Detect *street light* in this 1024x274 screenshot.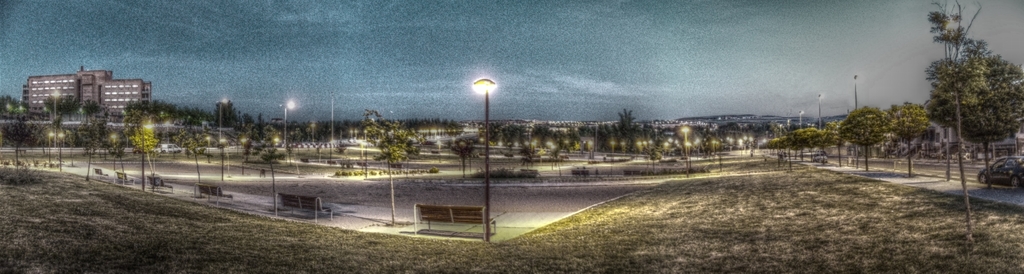
Detection: (left=765, top=131, right=769, bottom=141).
